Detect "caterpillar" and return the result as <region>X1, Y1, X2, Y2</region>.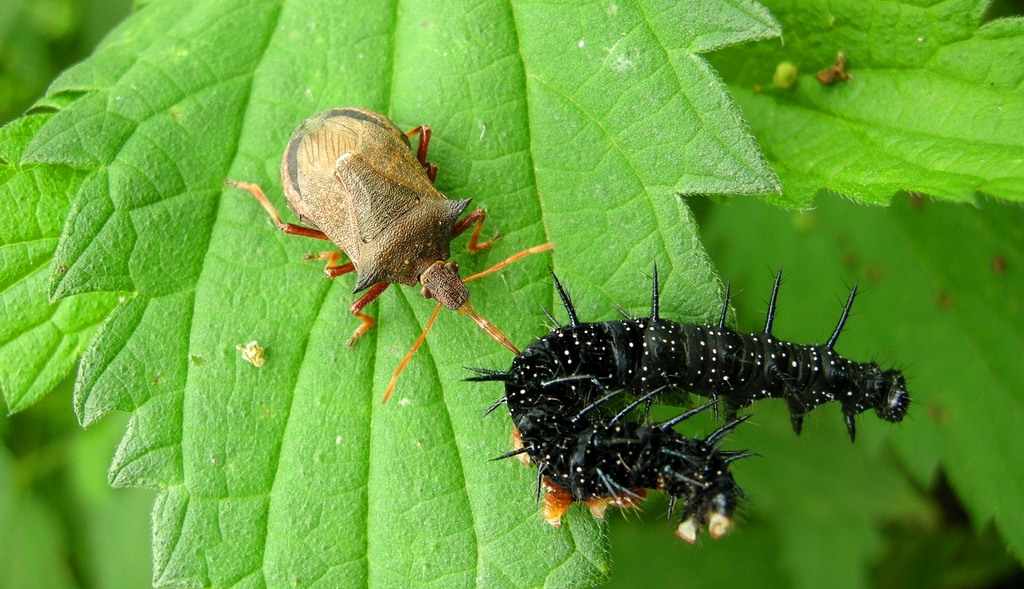
<region>454, 255, 928, 542</region>.
